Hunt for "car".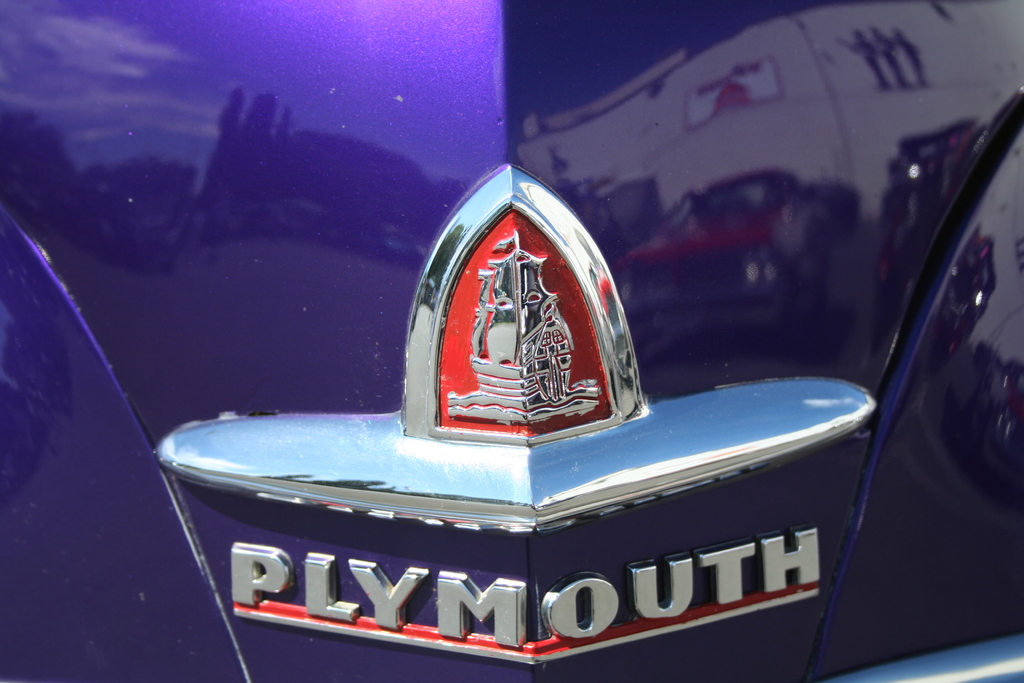
Hunted down at [0,0,1023,682].
